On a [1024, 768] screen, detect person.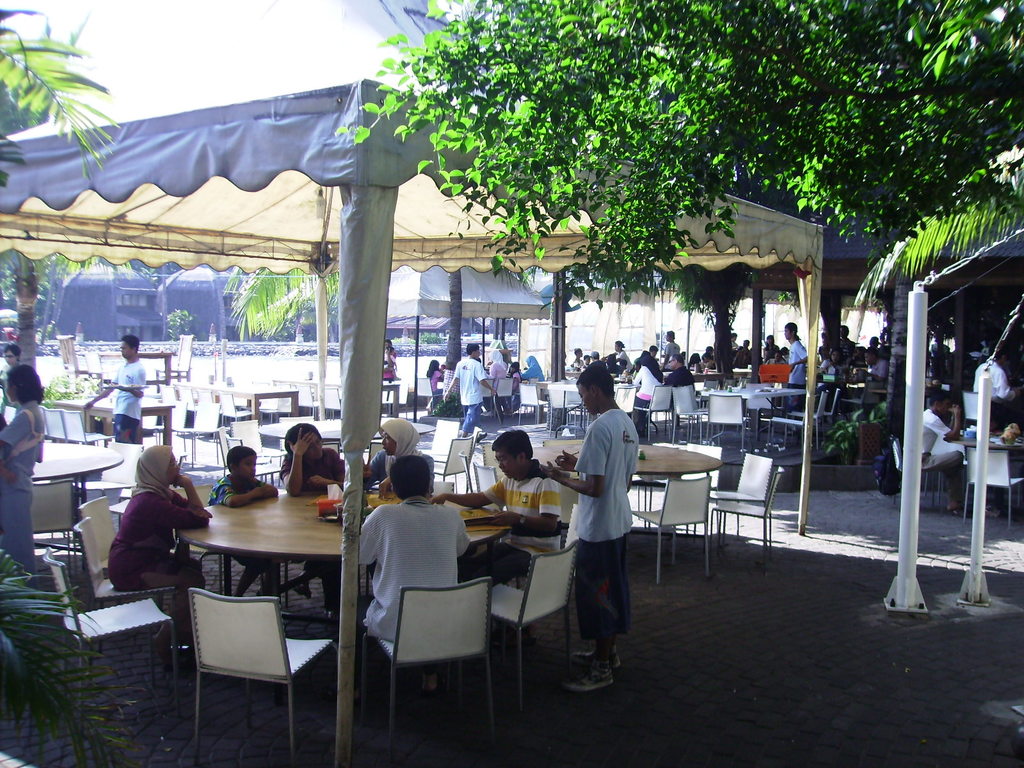
l=520, t=355, r=547, b=382.
